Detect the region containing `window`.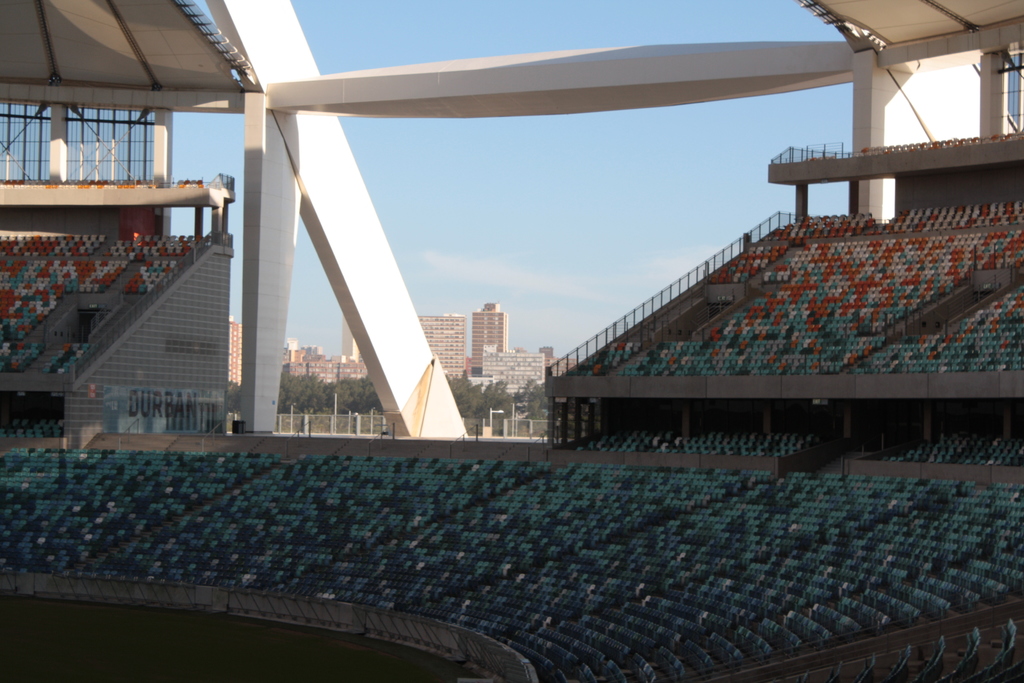
<region>56, 103, 161, 167</region>.
